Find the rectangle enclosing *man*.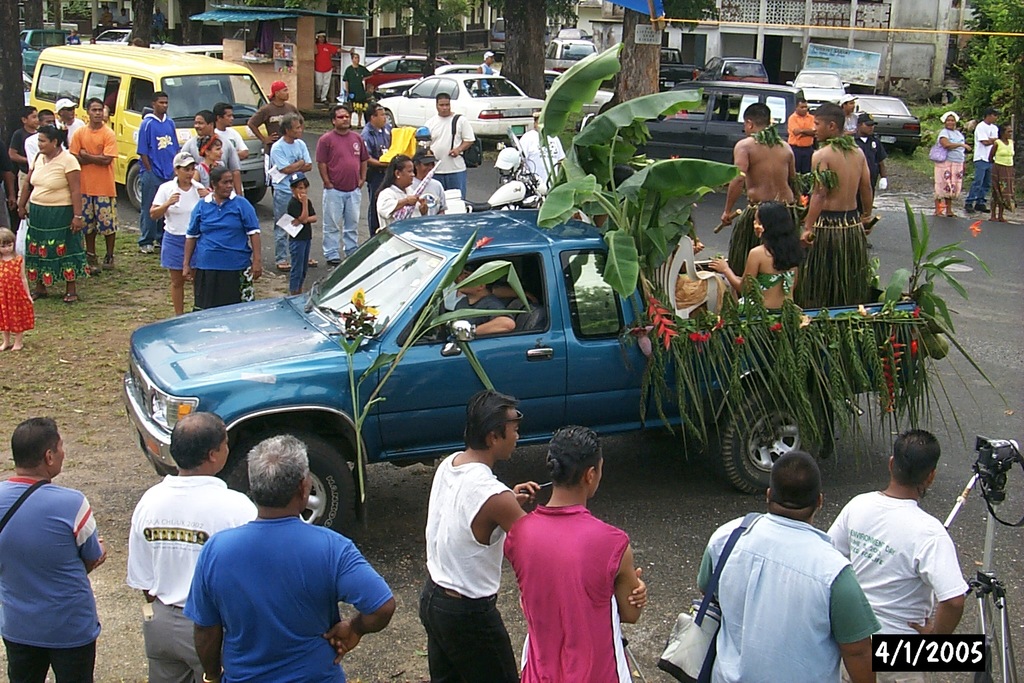
l=58, t=94, r=83, b=141.
